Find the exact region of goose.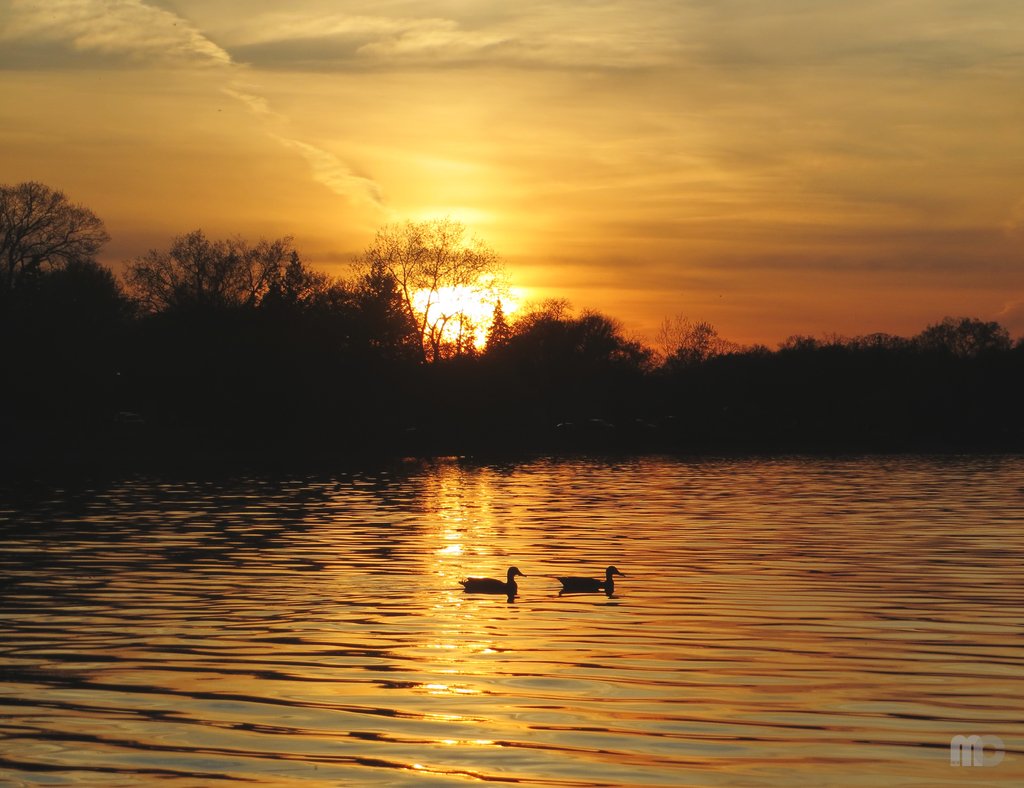
Exact region: x1=460 y1=560 x2=526 y2=596.
